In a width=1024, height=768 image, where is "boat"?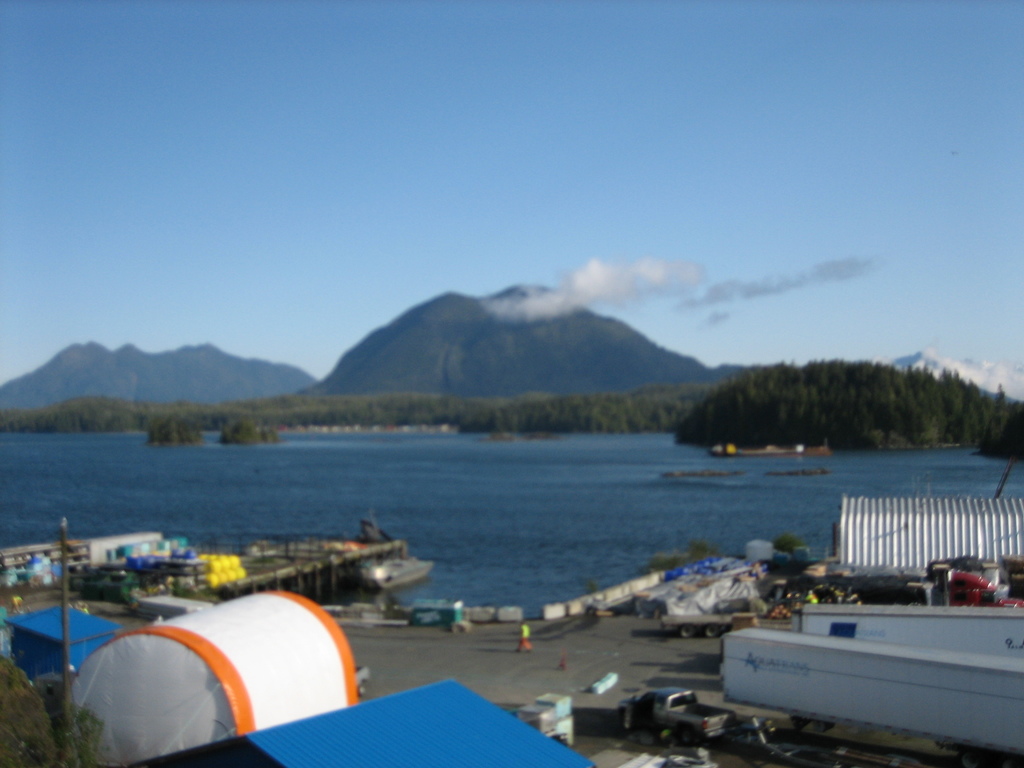
<region>709, 438, 829, 458</region>.
